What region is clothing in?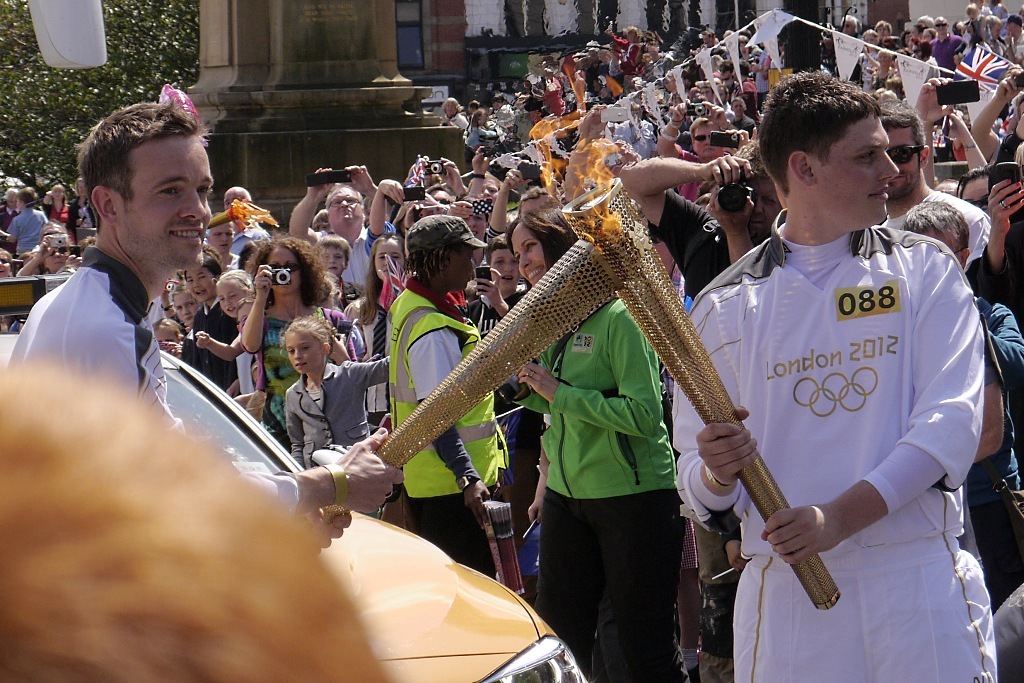
detection(685, 156, 998, 663).
